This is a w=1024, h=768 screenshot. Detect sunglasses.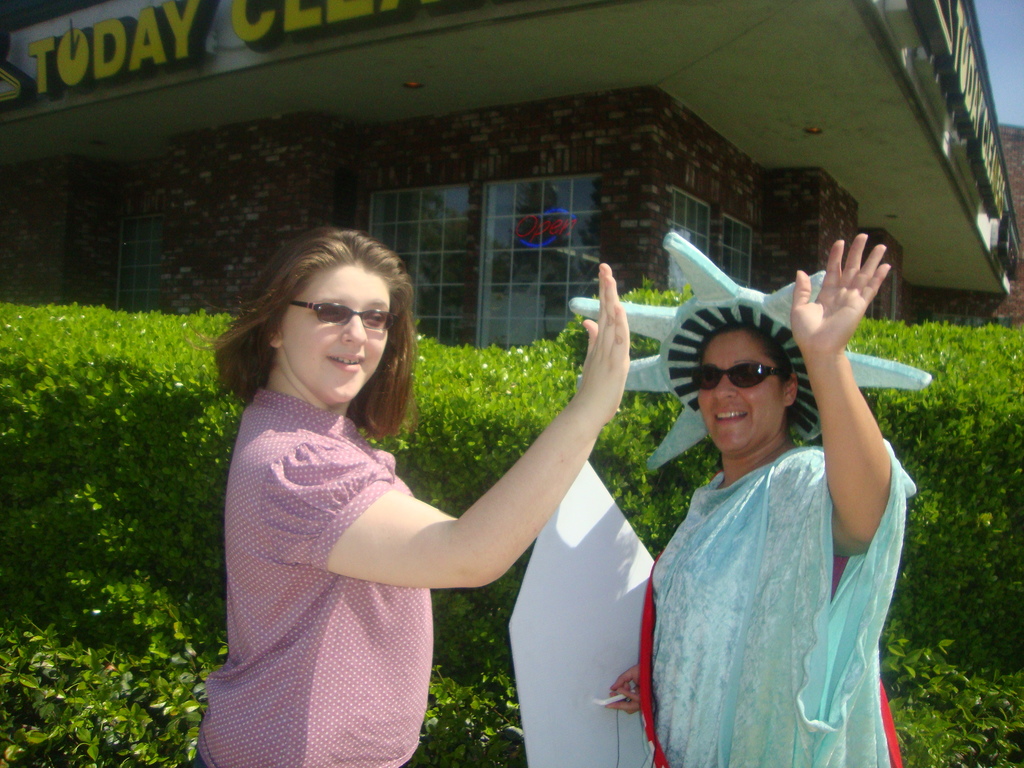
{"x1": 691, "y1": 364, "x2": 788, "y2": 388}.
